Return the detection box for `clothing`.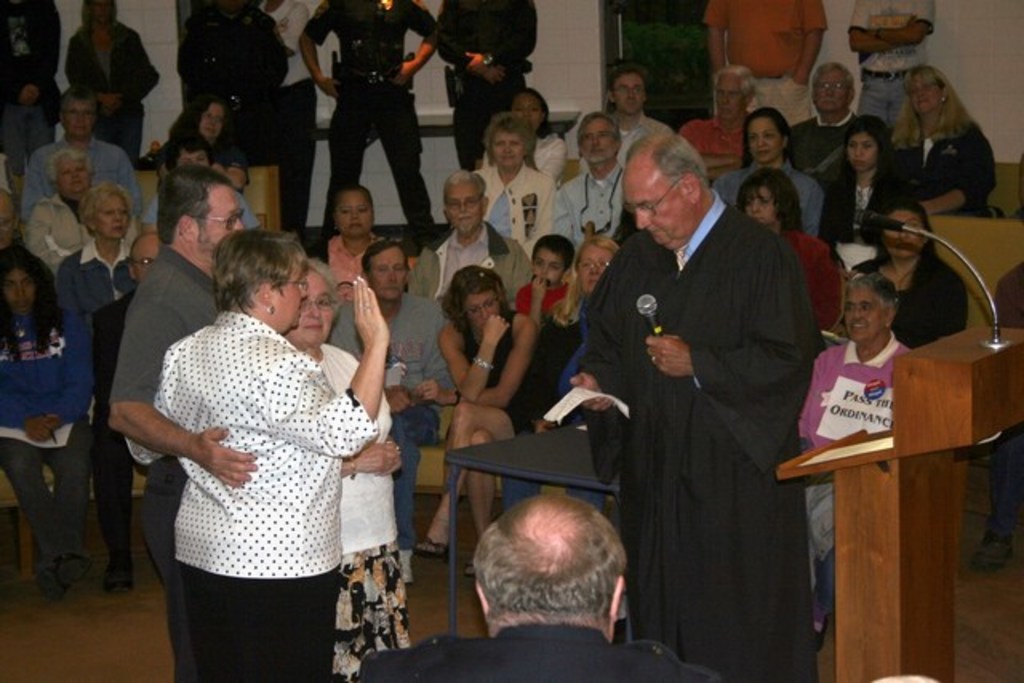
select_region(16, 136, 142, 243).
